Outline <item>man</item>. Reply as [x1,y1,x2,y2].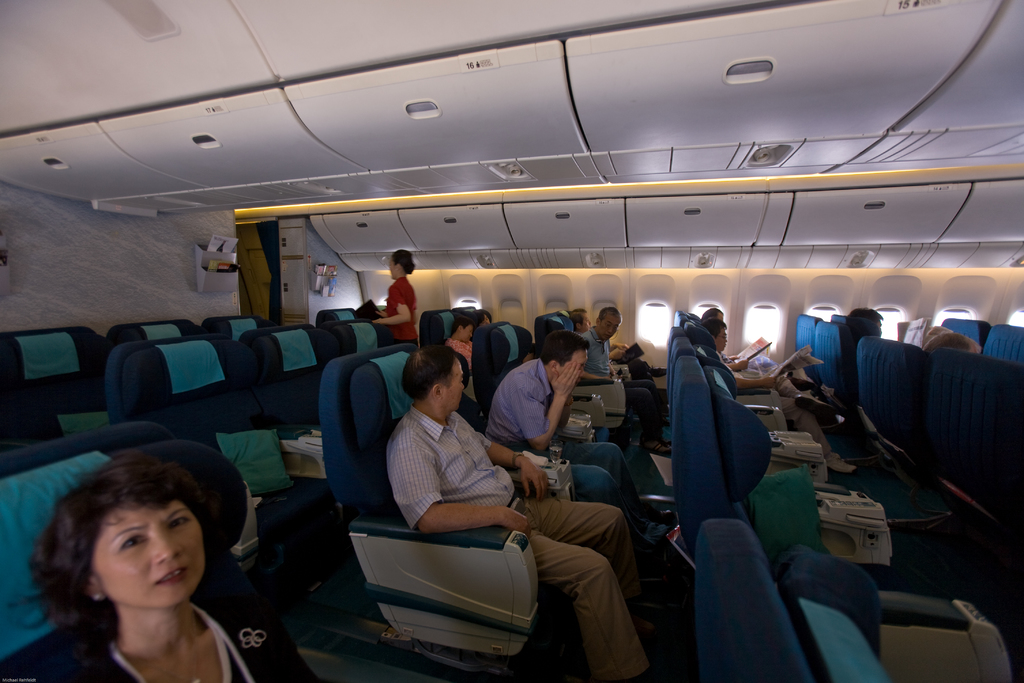
[371,340,637,680].
